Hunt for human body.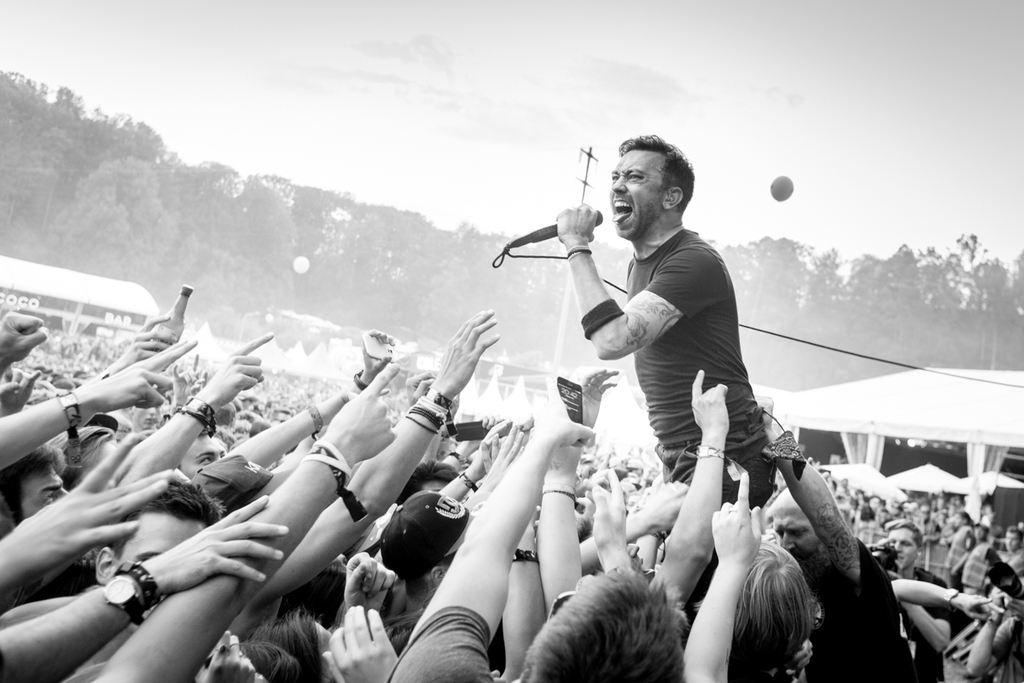
Hunted down at left=553, top=133, right=777, bottom=631.
